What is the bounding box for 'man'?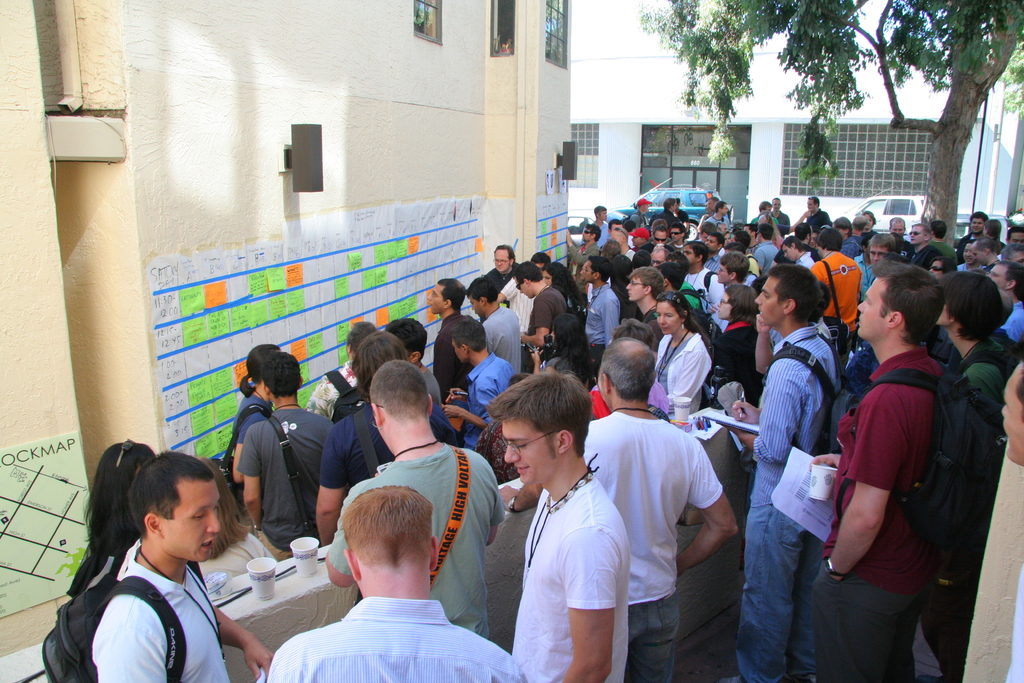
x1=725, y1=227, x2=761, y2=273.
